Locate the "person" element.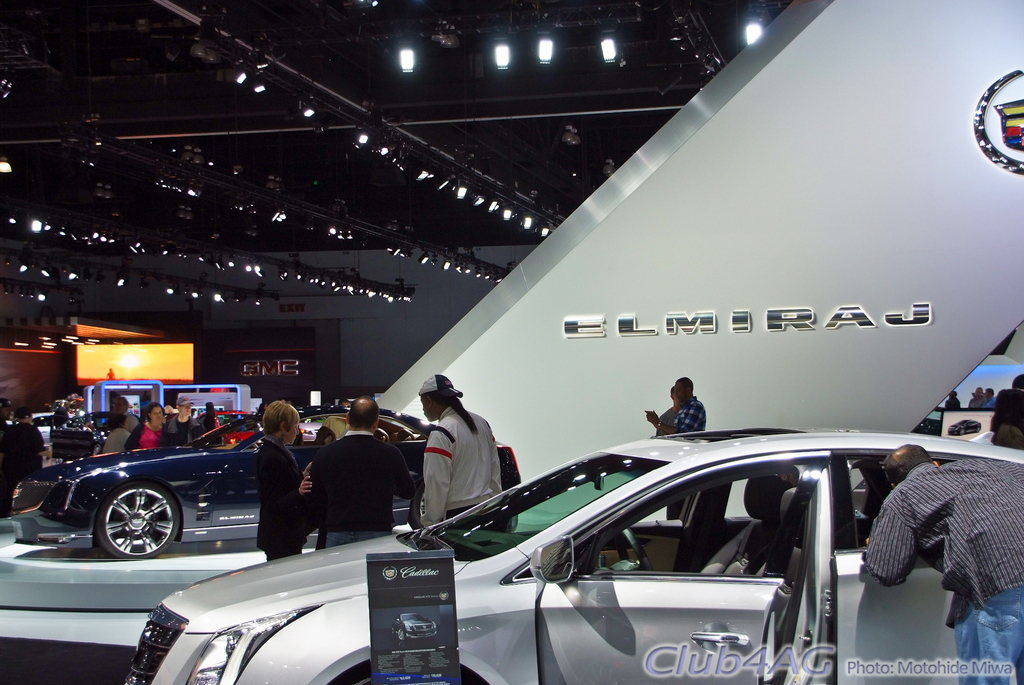
Element bbox: select_region(416, 374, 502, 527).
